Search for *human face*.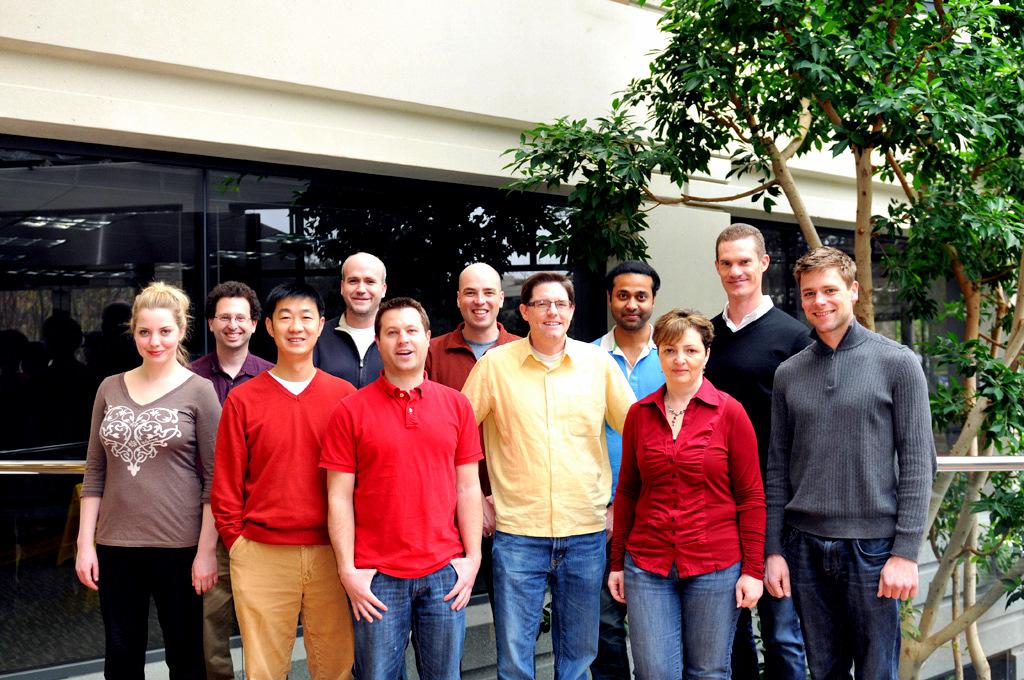
Found at (x1=344, y1=260, x2=380, y2=313).
